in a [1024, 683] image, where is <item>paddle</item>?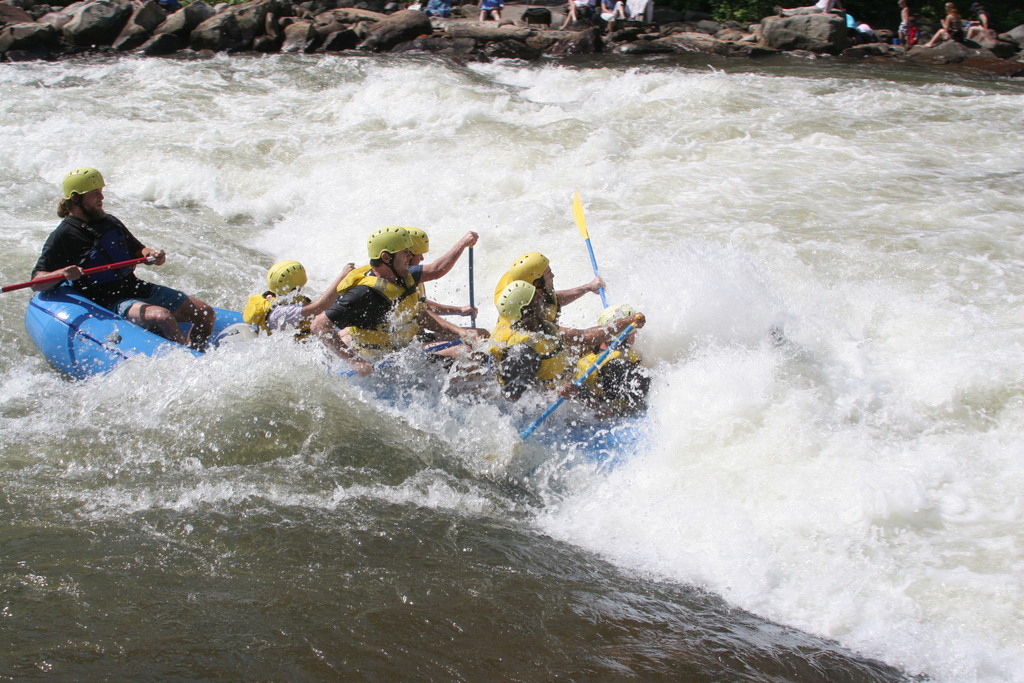
l=468, t=244, r=474, b=328.
